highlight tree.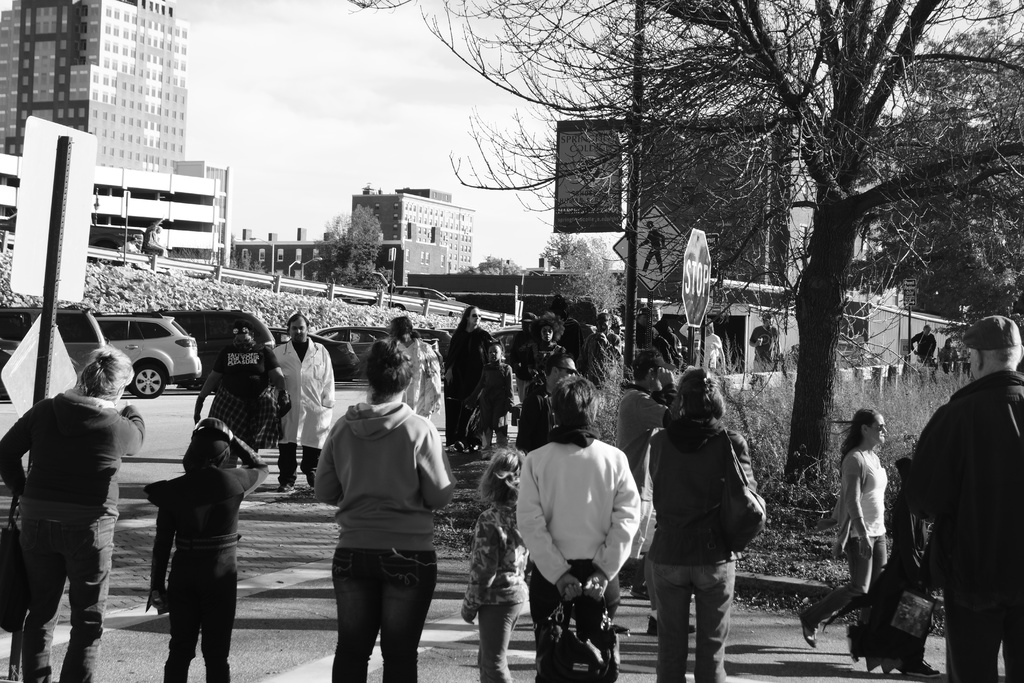
Highlighted region: x1=300 y1=7 x2=1015 y2=575.
